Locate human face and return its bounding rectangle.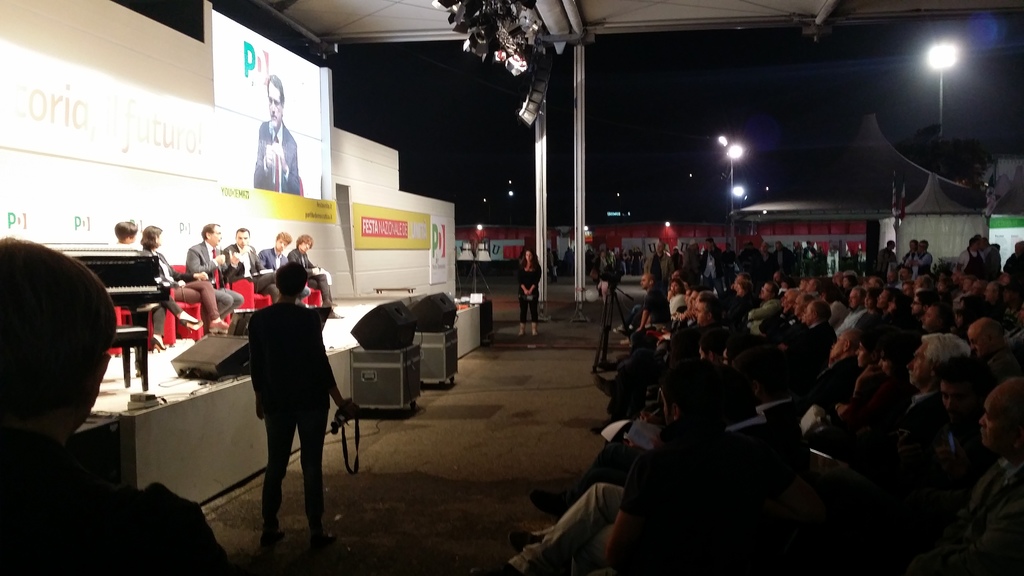
782 291 792 307.
